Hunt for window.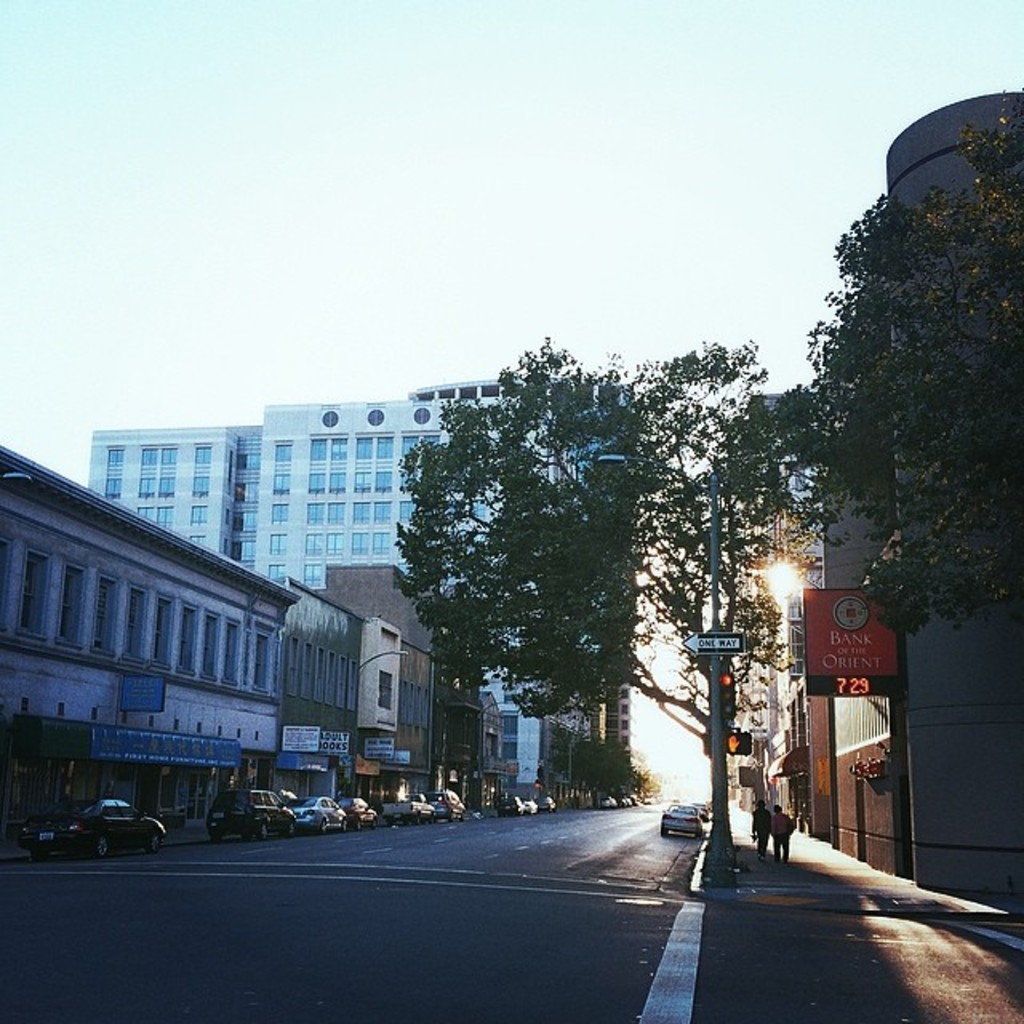
Hunted down at [352,531,392,558].
